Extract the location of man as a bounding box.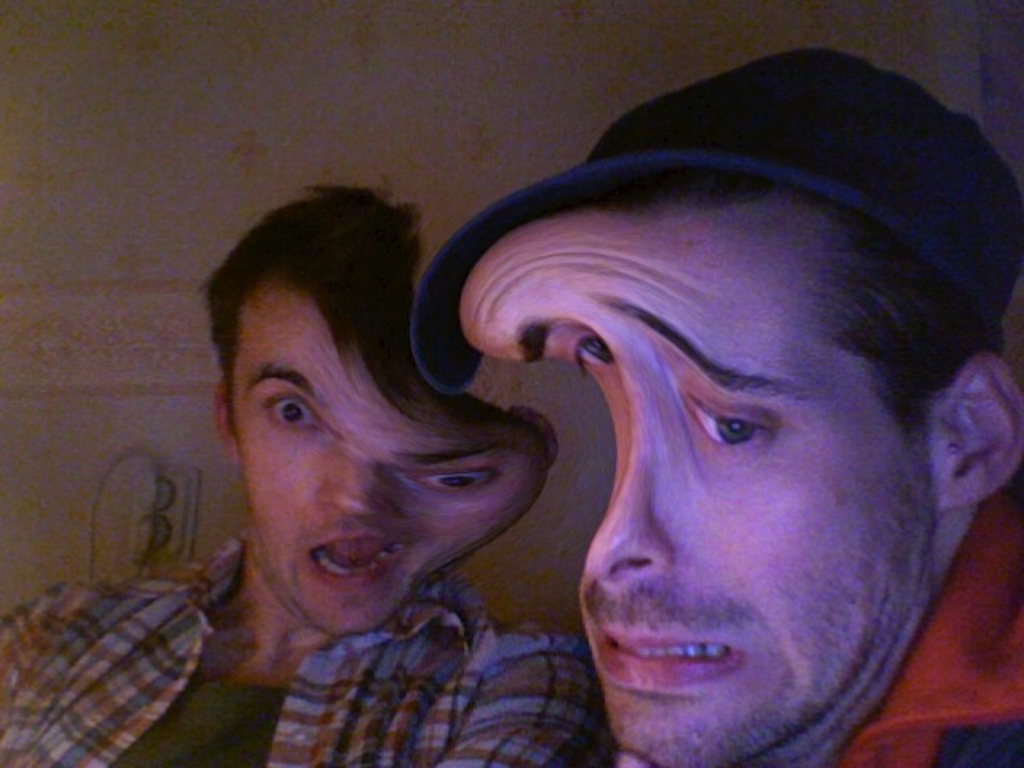
l=197, t=50, r=1023, b=767.
